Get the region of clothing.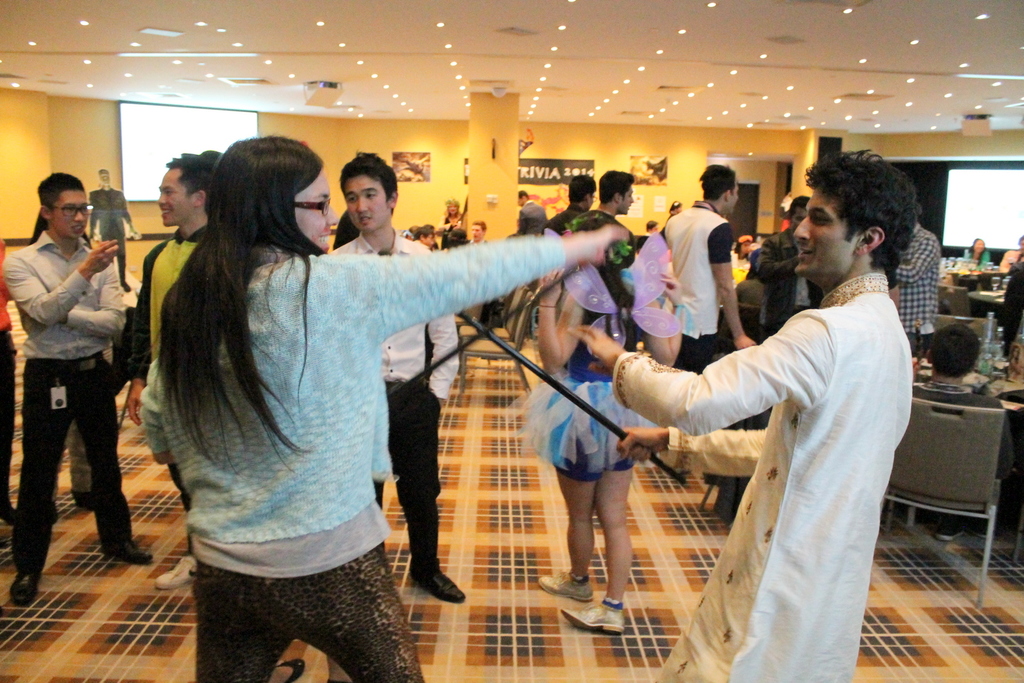
[x1=518, y1=199, x2=545, y2=237].
